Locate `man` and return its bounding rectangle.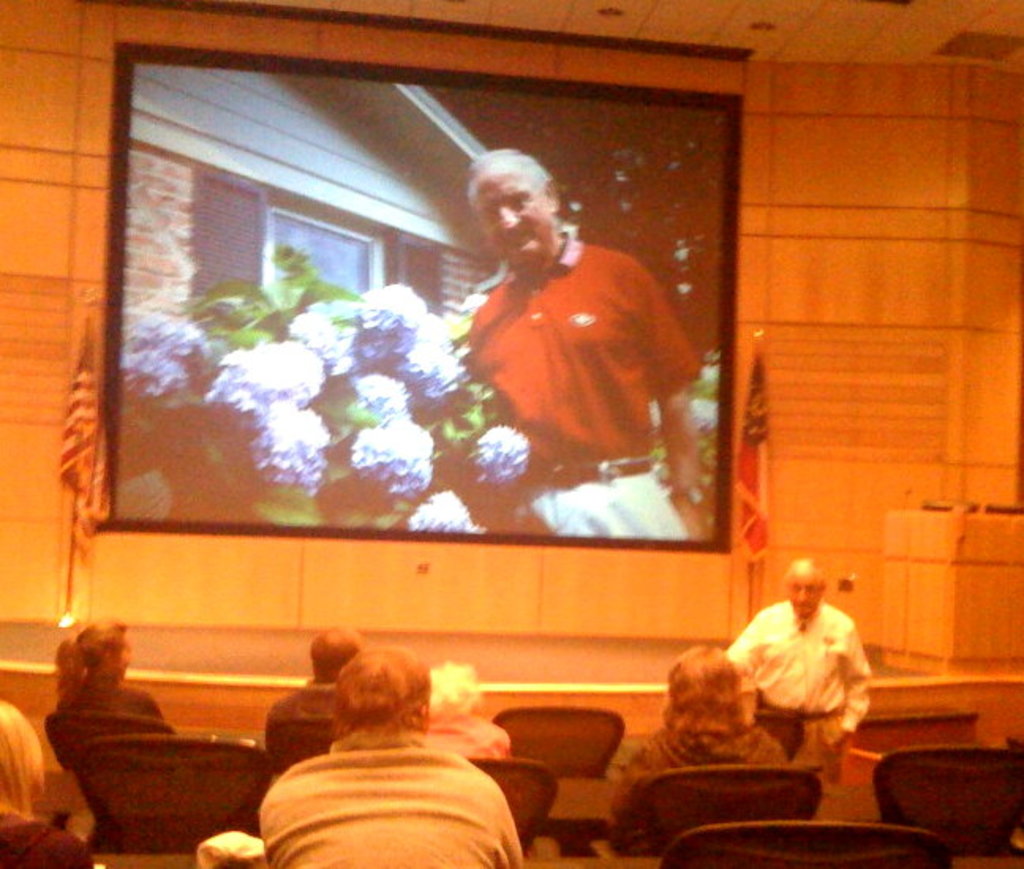
rect(724, 556, 872, 782).
